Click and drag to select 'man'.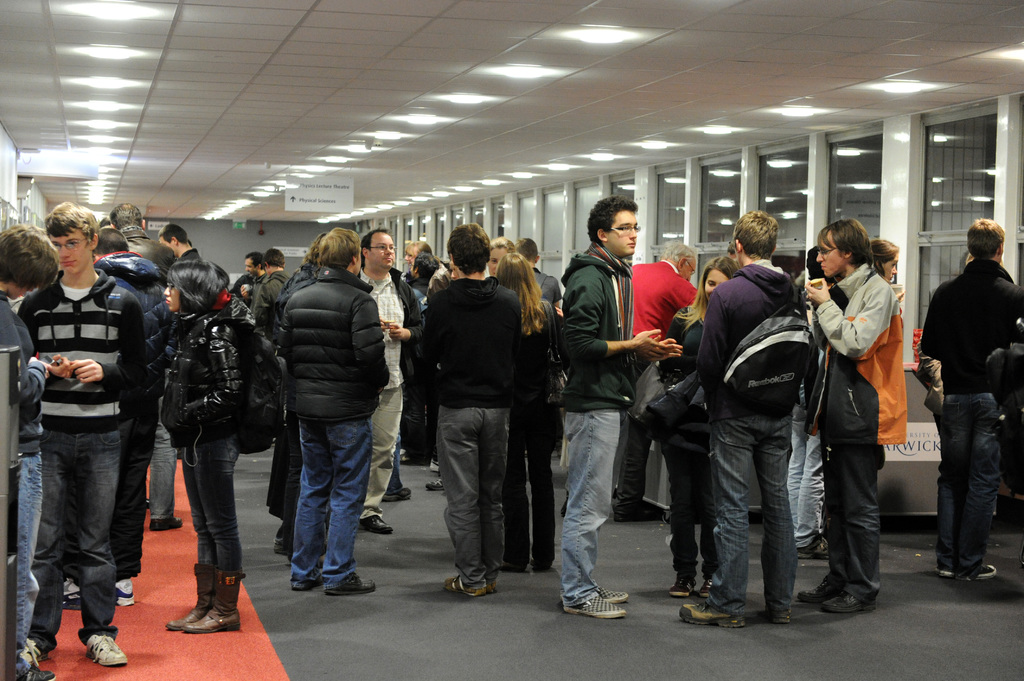
Selection: {"left": 928, "top": 218, "right": 1023, "bottom": 590}.
